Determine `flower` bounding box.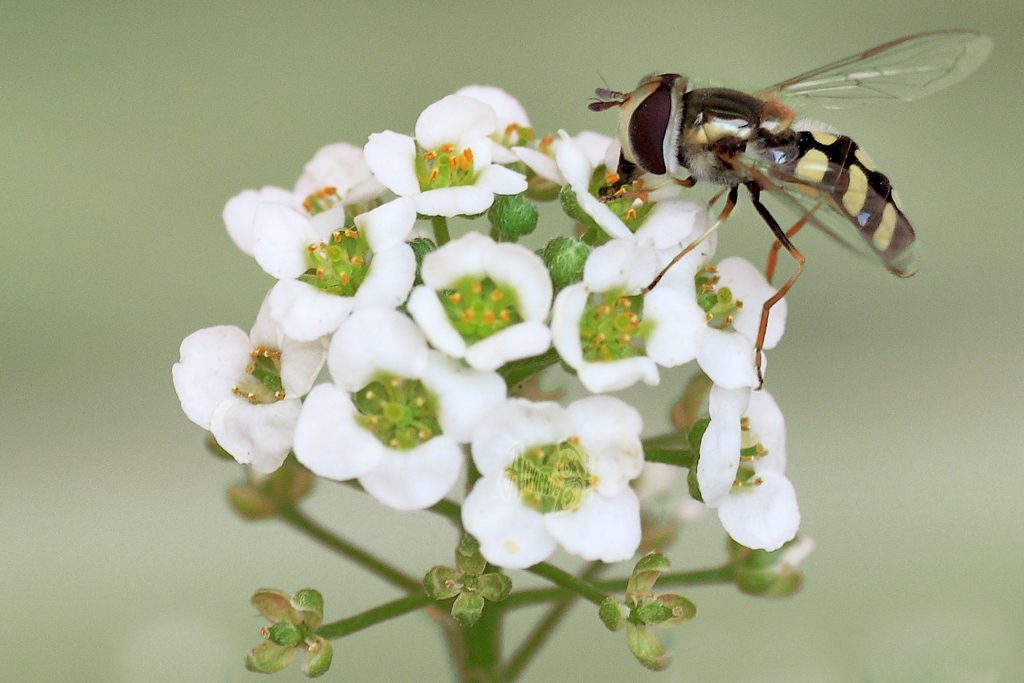
Determined: region(179, 314, 309, 464).
